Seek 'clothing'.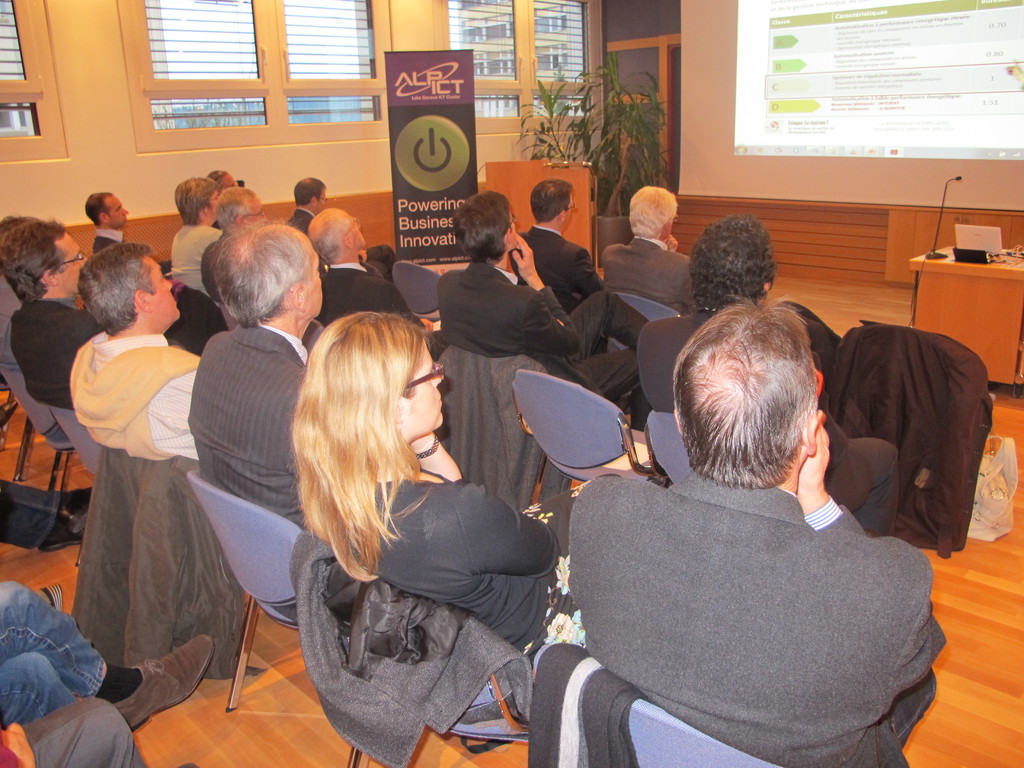
x1=636, y1=298, x2=724, y2=412.
